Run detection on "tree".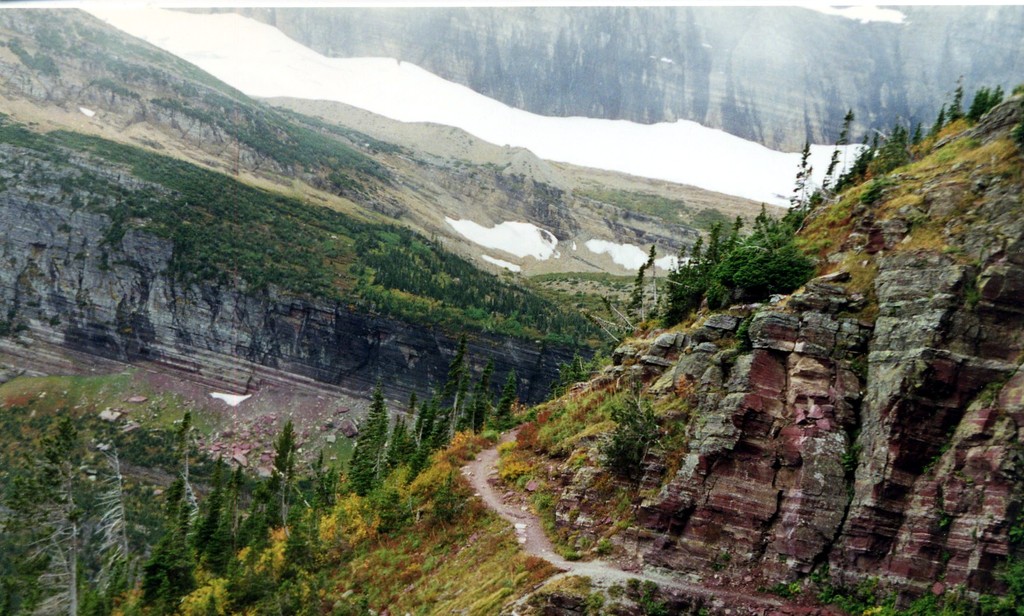
Result: bbox(790, 131, 818, 202).
